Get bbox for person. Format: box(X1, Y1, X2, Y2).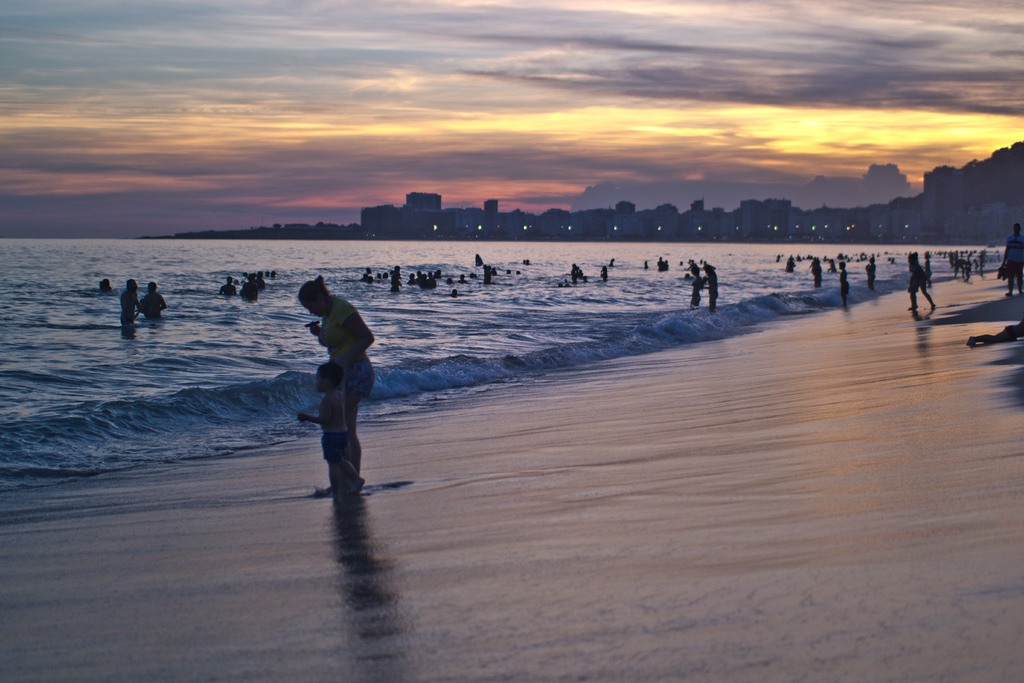
box(996, 225, 1022, 298).
